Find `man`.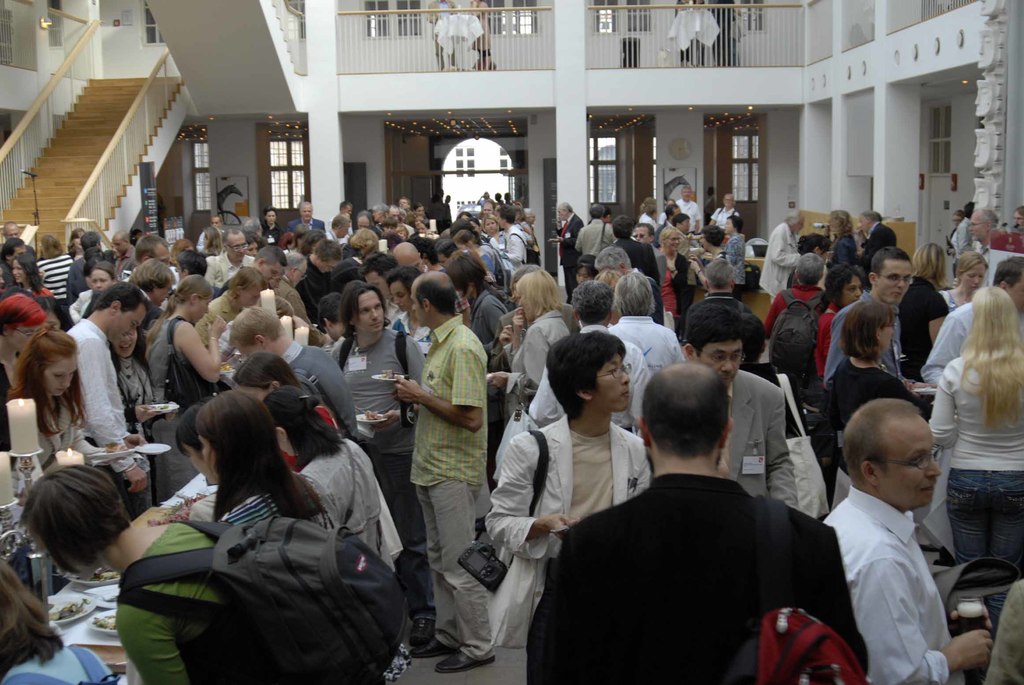
394,274,499,675.
